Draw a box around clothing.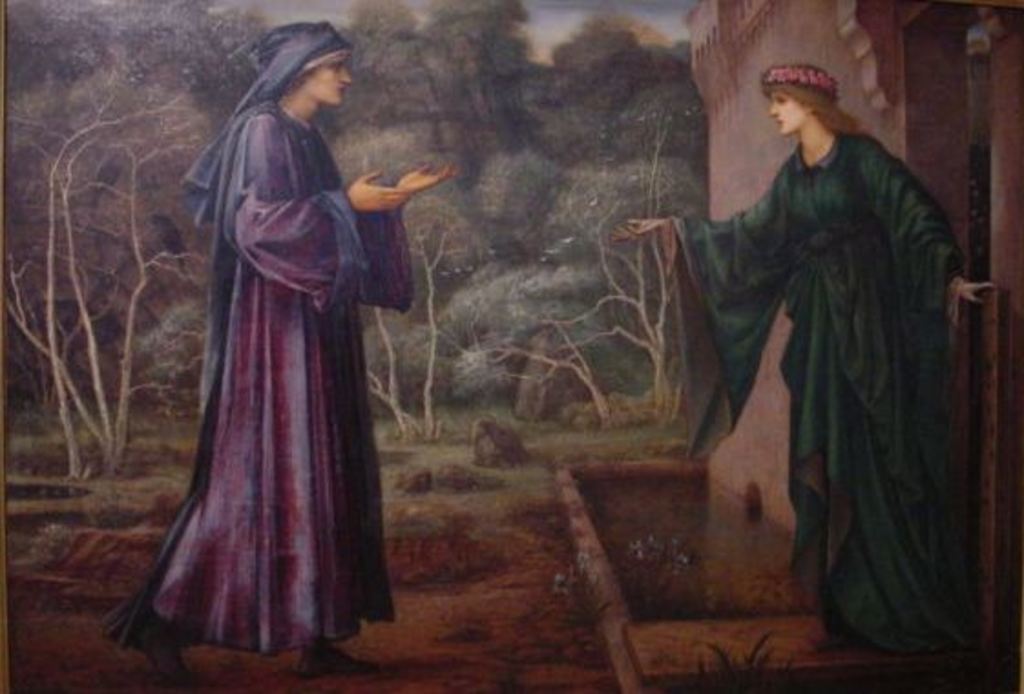
{"left": 692, "top": 117, "right": 989, "bottom": 659}.
